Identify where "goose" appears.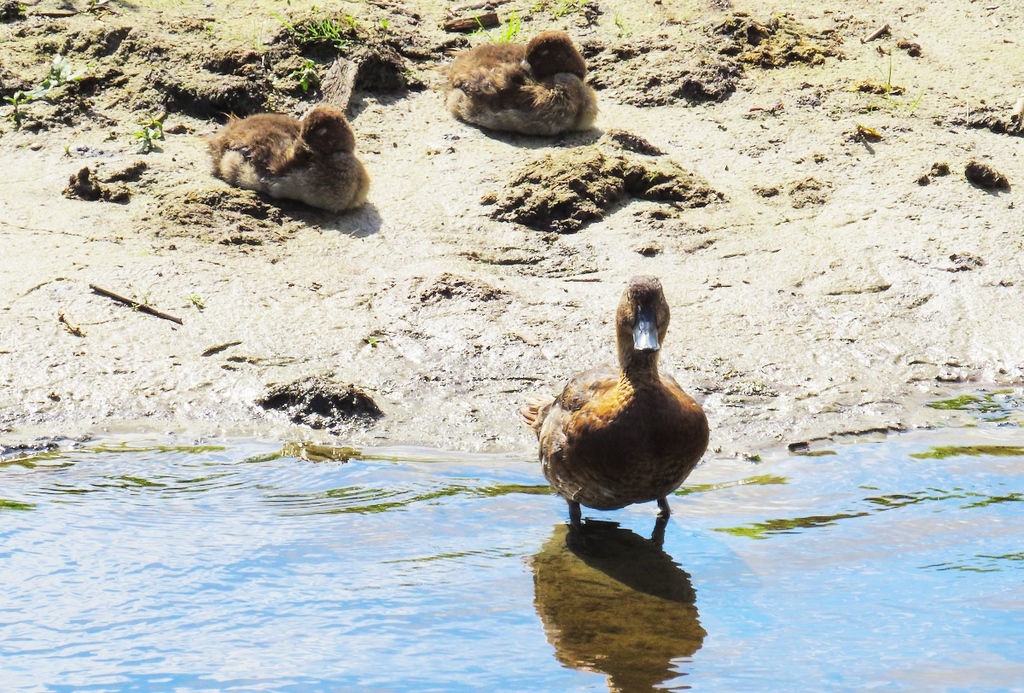
Appears at [x1=439, y1=32, x2=595, y2=135].
